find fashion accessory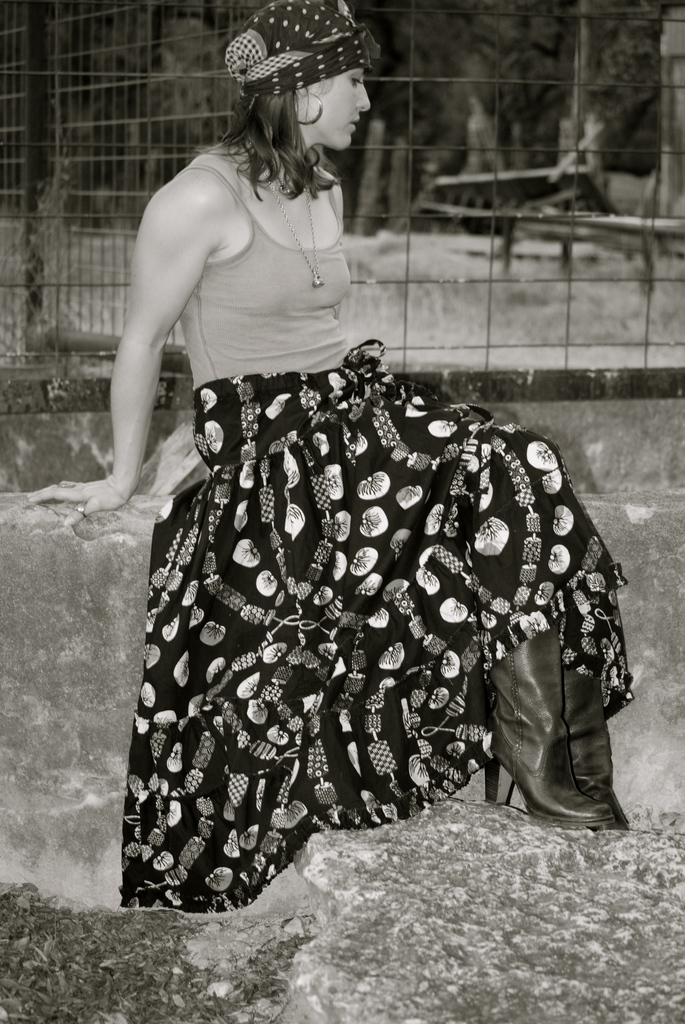
x1=267 y1=179 x2=326 y2=287
